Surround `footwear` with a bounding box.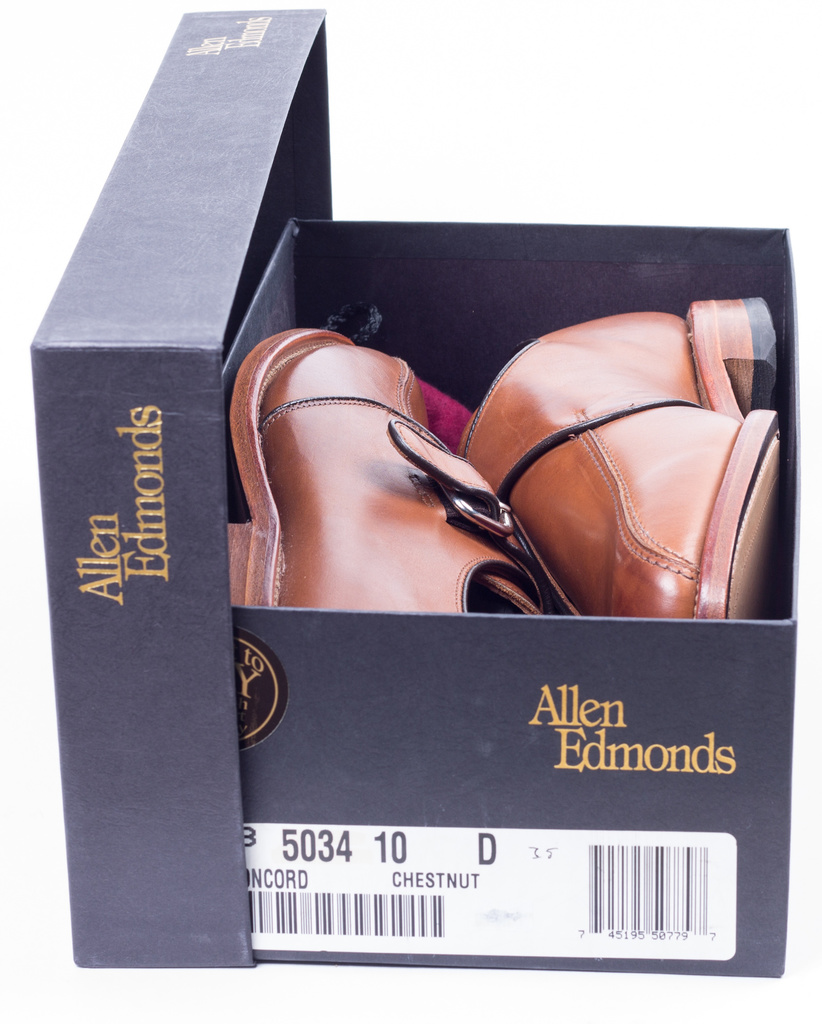
l=456, t=295, r=778, b=620.
